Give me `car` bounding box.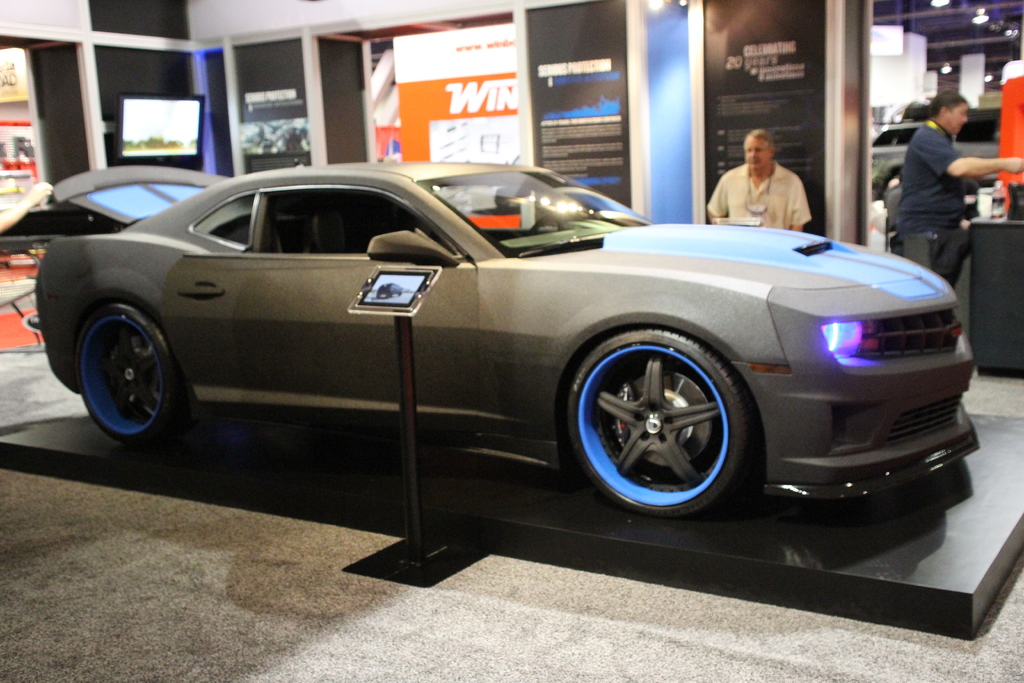
region(129, 134, 184, 152).
